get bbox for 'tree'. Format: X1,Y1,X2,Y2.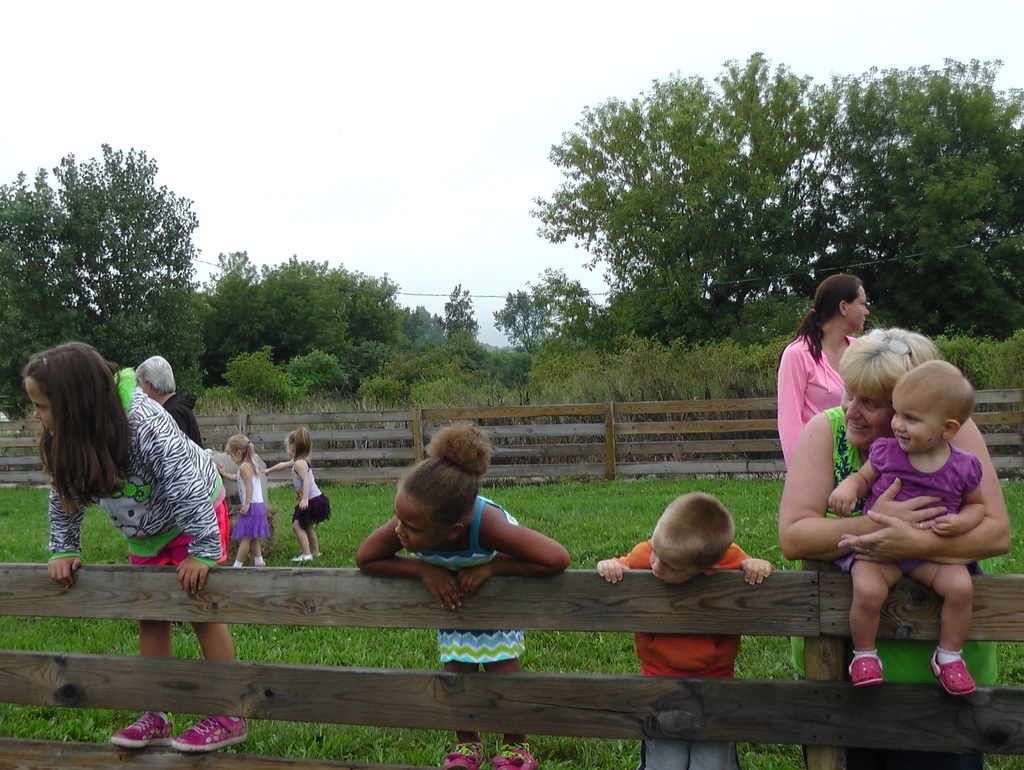
534,46,848,342.
